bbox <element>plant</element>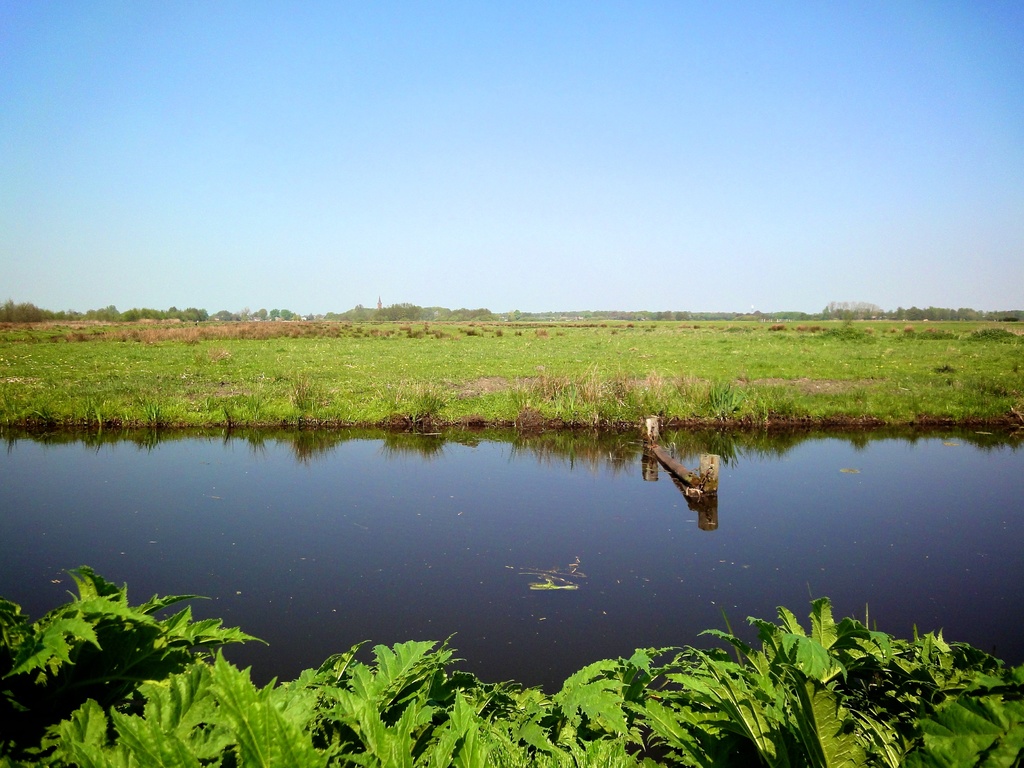
locate(504, 373, 542, 419)
